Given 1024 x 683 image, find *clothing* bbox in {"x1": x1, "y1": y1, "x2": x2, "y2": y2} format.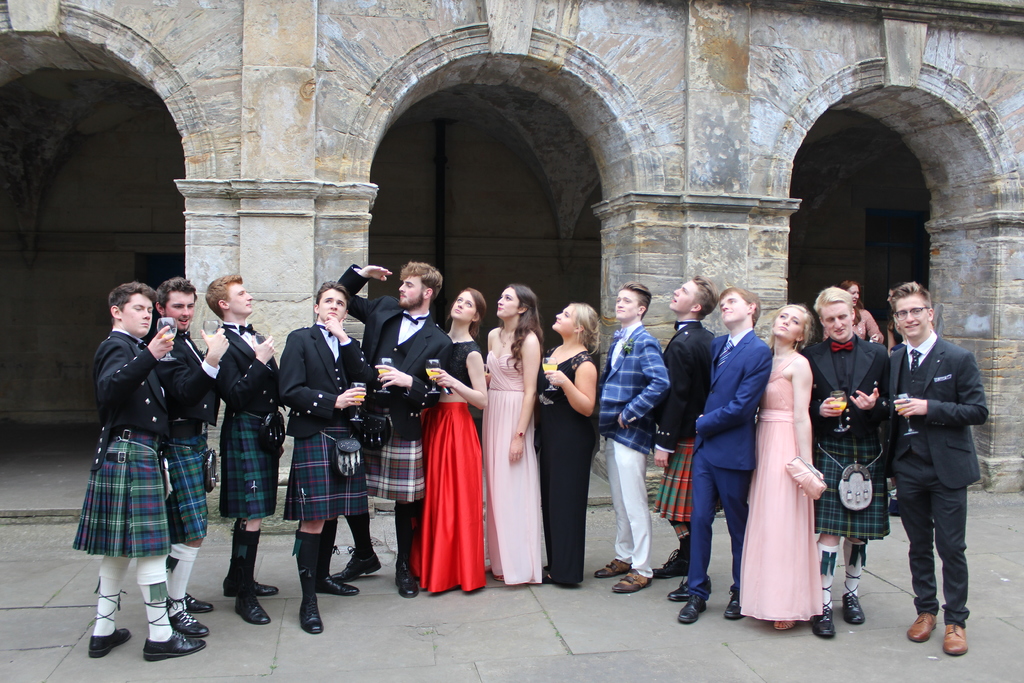
{"x1": 599, "y1": 319, "x2": 666, "y2": 578}.
